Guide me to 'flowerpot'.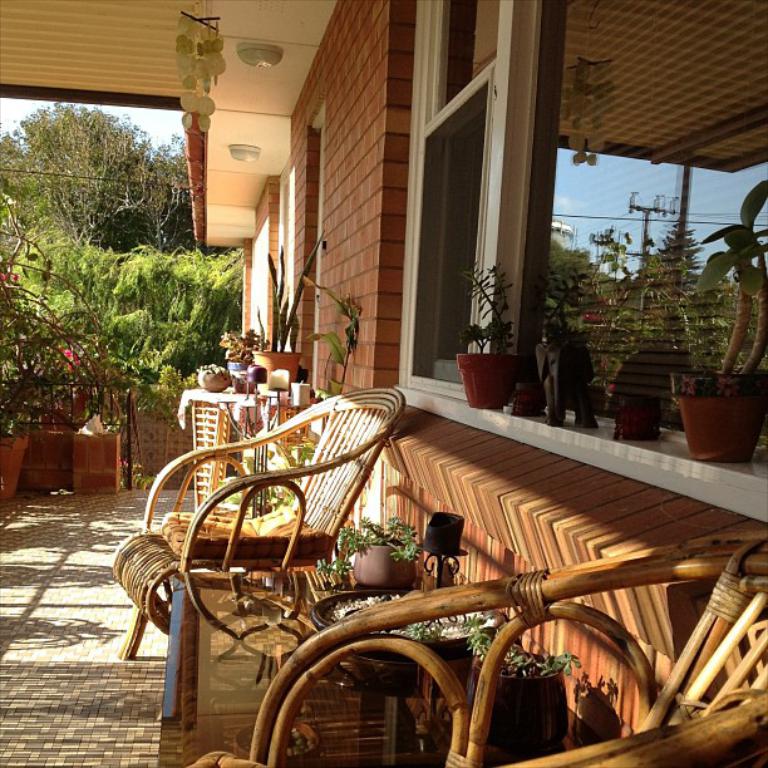
Guidance: <box>466,649,572,753</box>.
